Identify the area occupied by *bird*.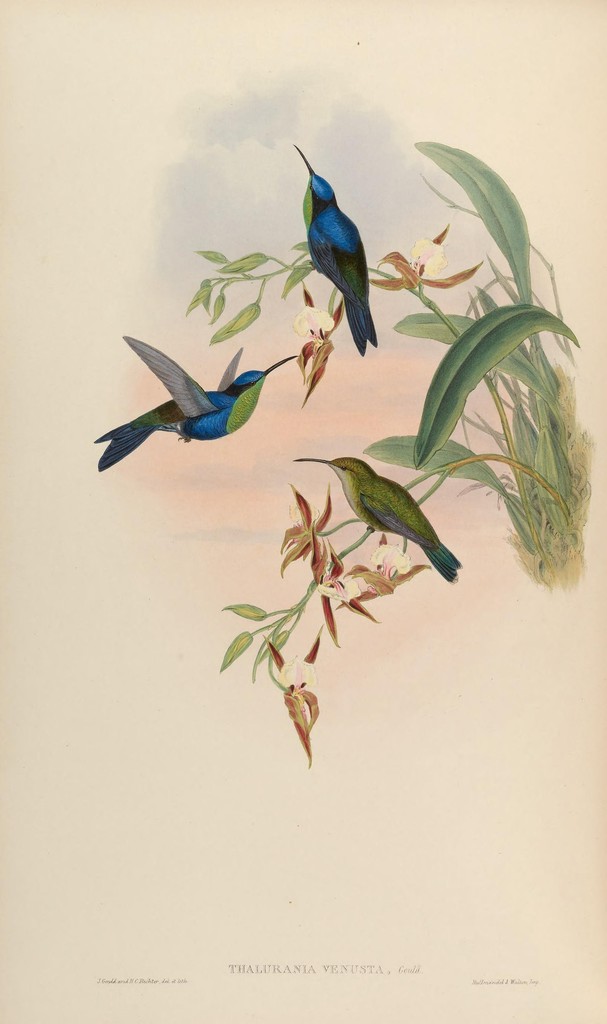
Area: (95, 335, 304, 474).
